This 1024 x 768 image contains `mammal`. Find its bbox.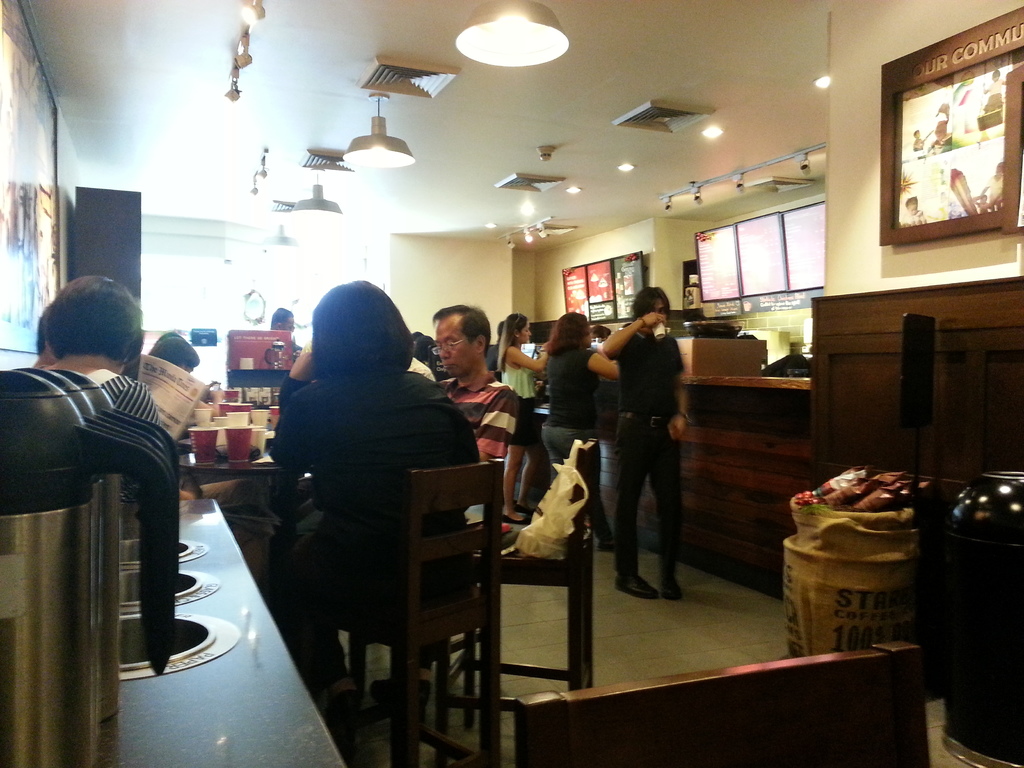
<region>33, 274, 161, 503</region>.
